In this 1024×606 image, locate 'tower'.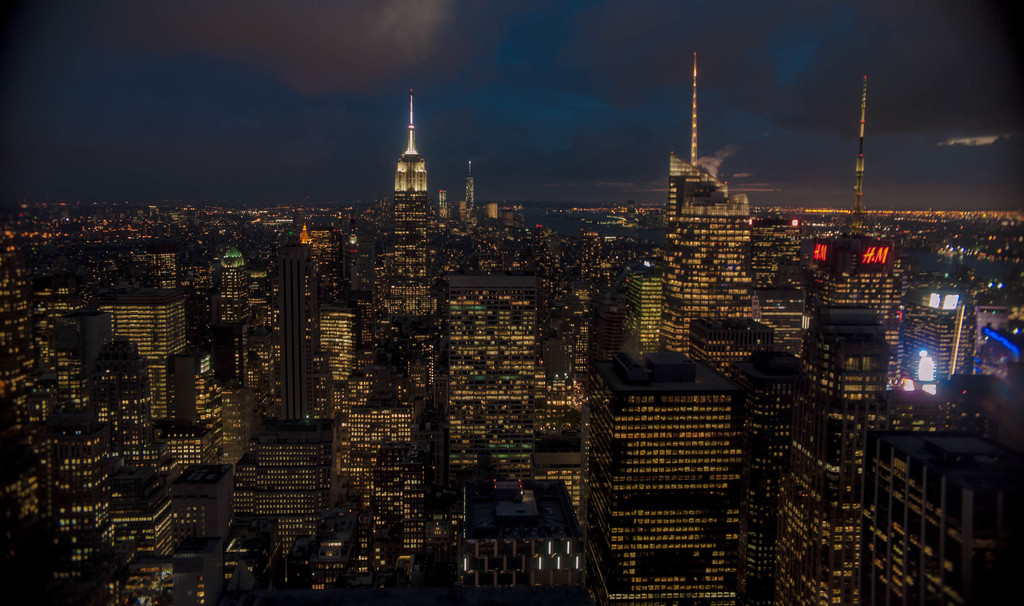
Bounding box: l=747, t=219, r=811, b=308.
